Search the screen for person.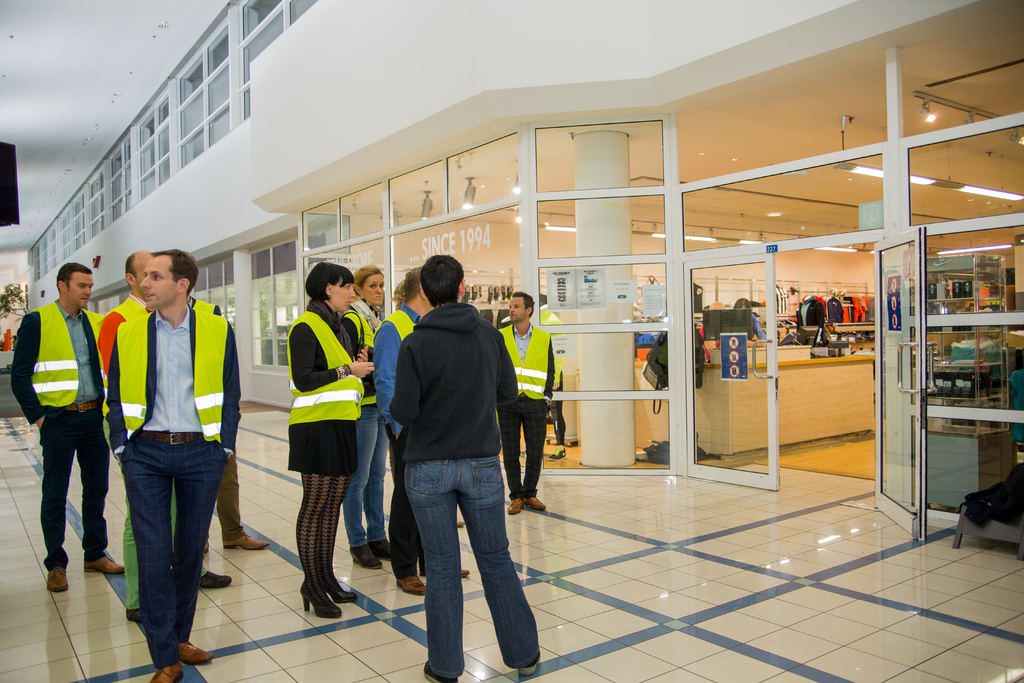
Found at {"left": 268, "top": 239, "right": 369, "bottom": 622}.
